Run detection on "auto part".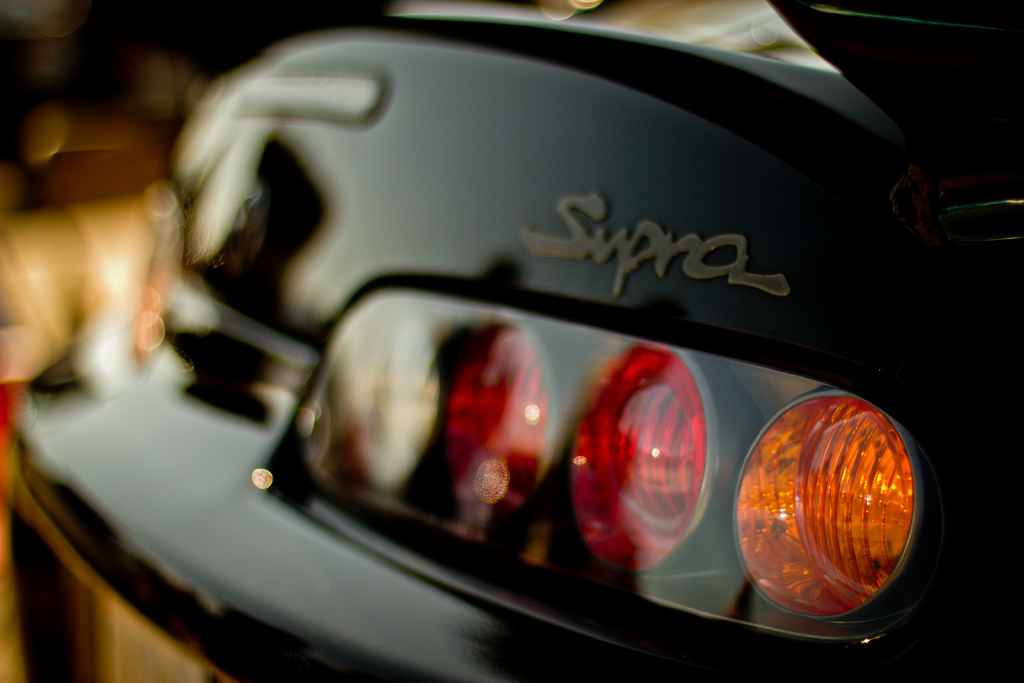
Result: (left=419, top=330, right=565, bottom=547).
